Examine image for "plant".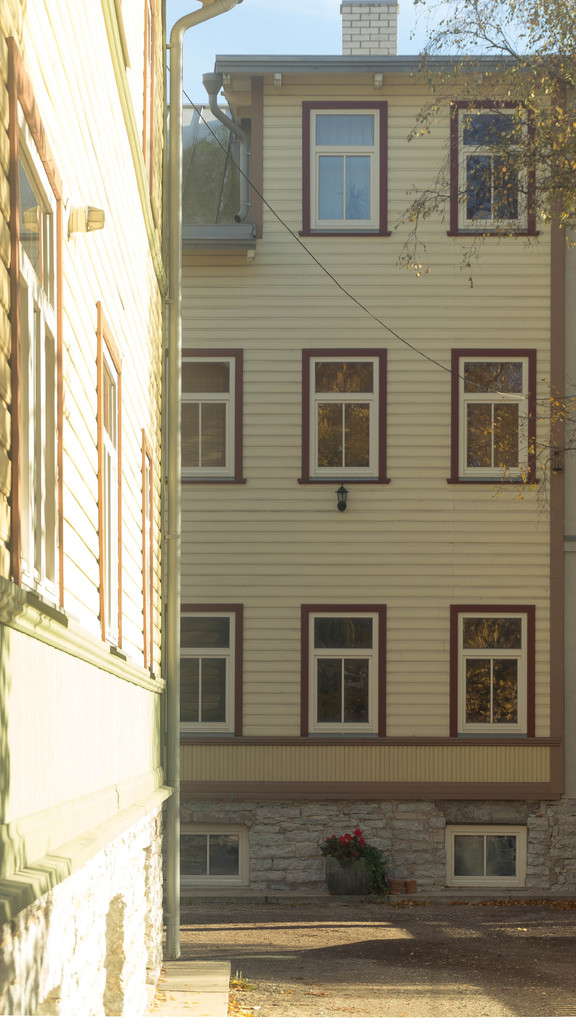
Examination result: pyautogui.locateOnScreen(328, 828, 411, 902).
